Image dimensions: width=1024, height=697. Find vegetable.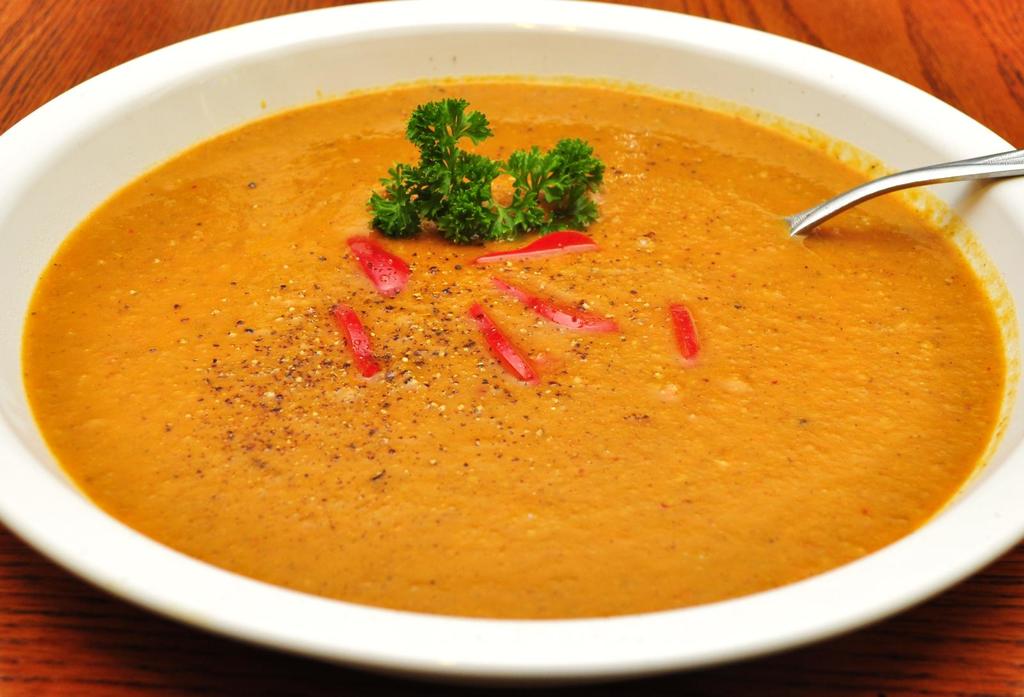
333:304:382:381.
